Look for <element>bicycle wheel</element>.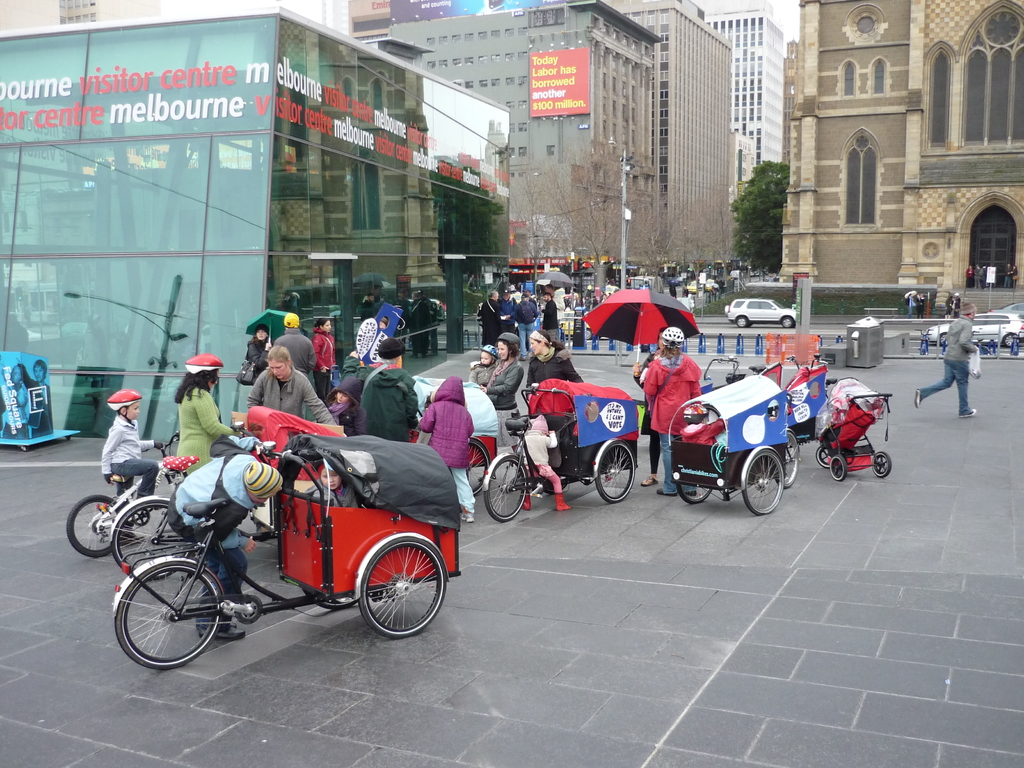
Found: select_region(119, 564, 214, 670).
